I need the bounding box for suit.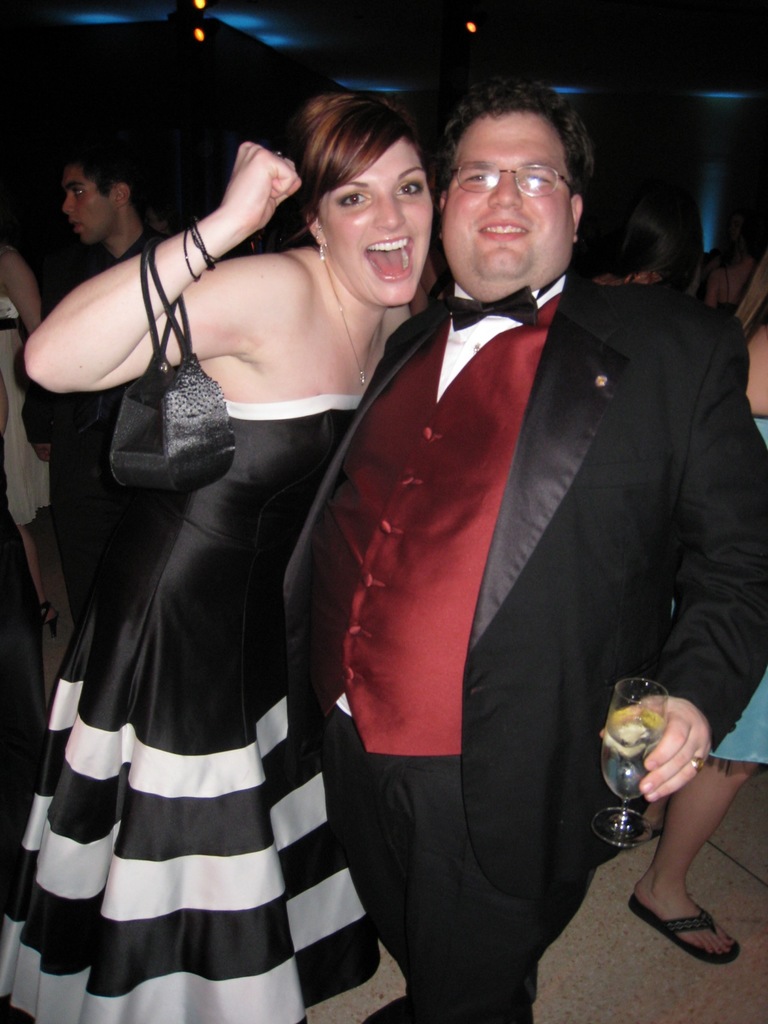
Here it is: select_region(310, 79, 735, 983).
